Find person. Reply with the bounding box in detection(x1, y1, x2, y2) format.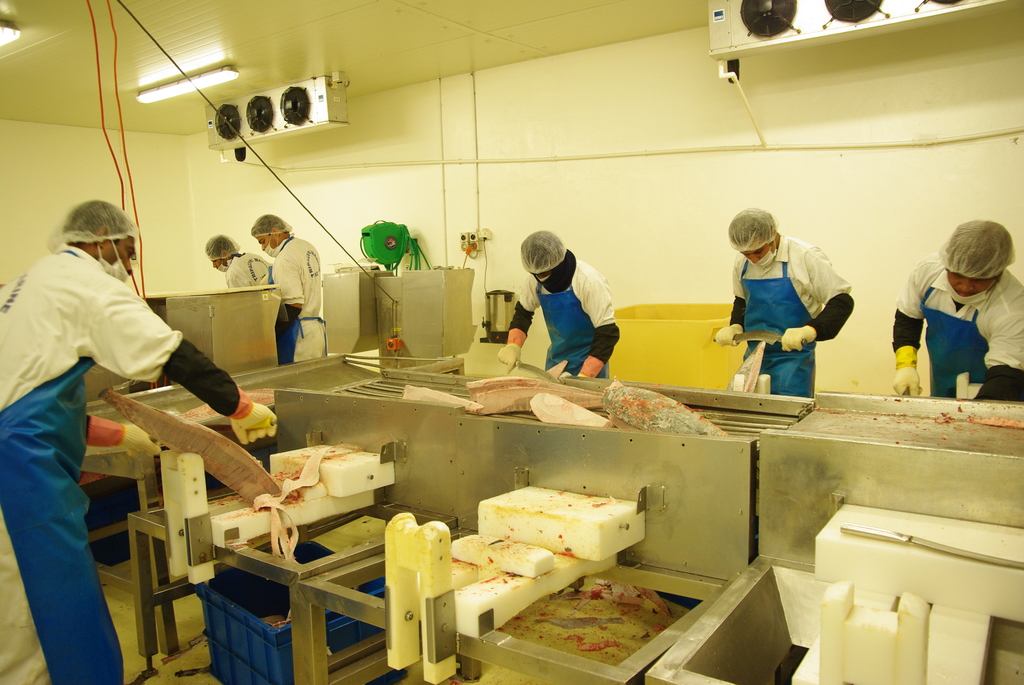
detection(886, 217, 1023, 404).
